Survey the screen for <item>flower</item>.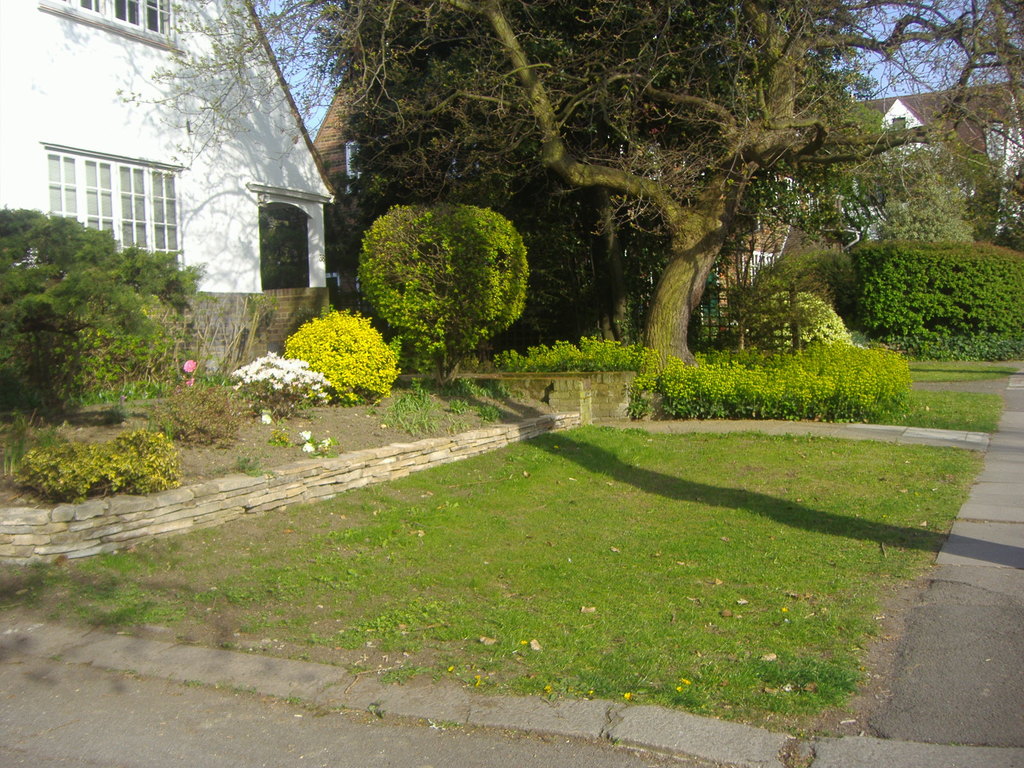
Survey found: <region>300, 442, 316, 451</region>.
